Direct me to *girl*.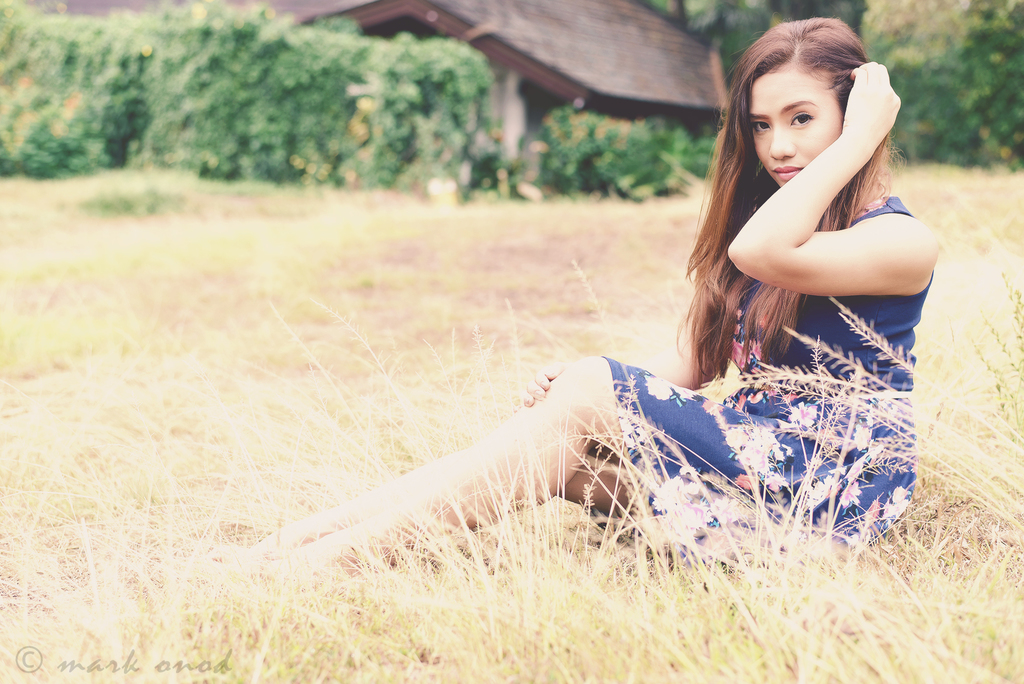
Direction: [186, 14, 942, 601].
